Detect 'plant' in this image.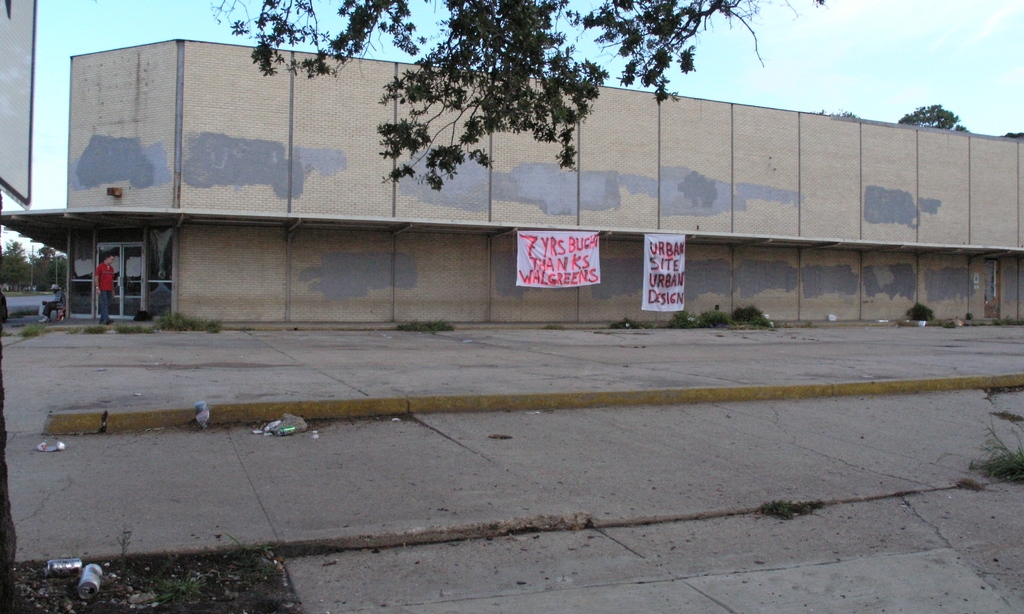
Detection: bbox=(141, 568, 205, 606).
